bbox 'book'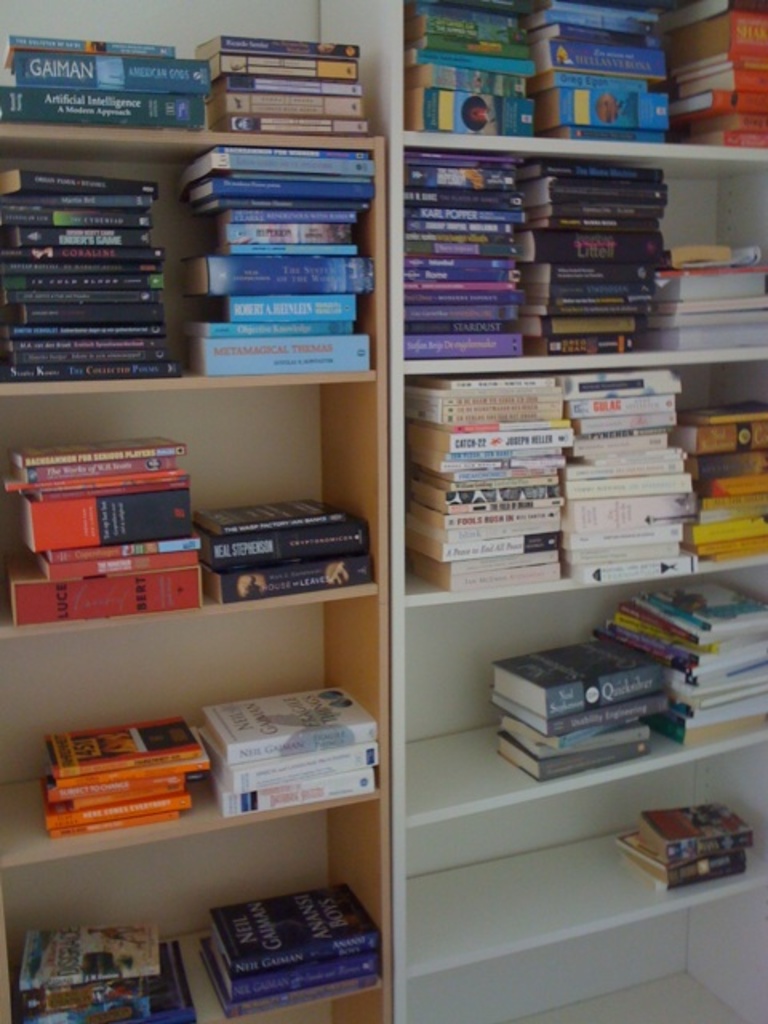
(205,882,373,973)
